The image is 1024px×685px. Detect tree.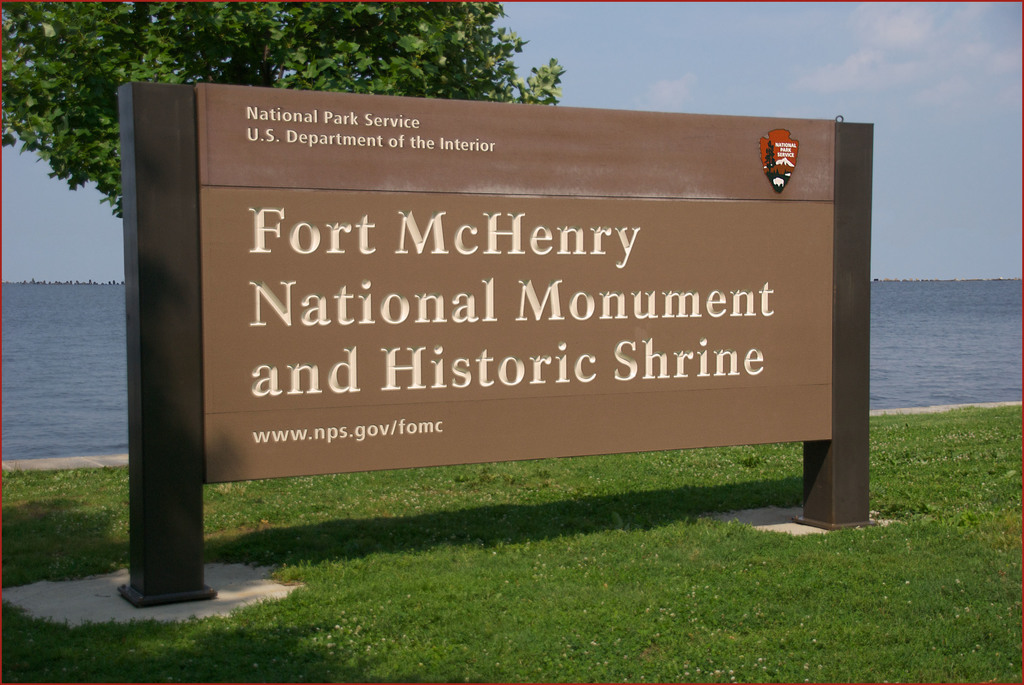
Detection: crop(1, 0, 564, 219).
